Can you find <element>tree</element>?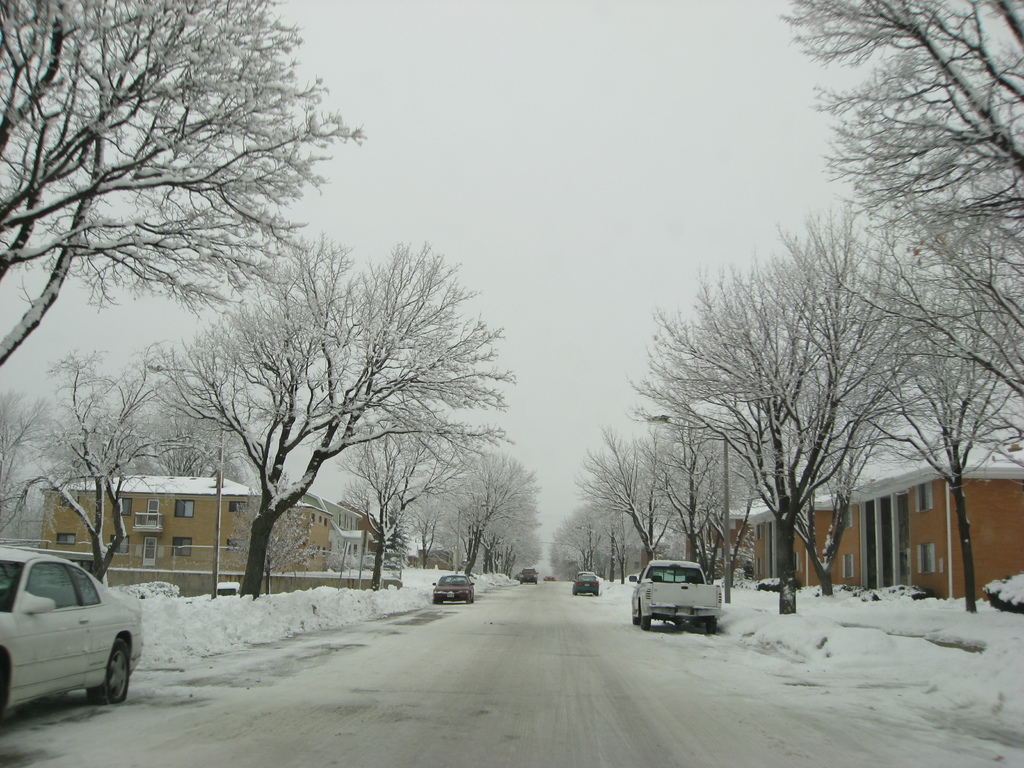
Yes, bounding box: [401, 445, 463, 565].
